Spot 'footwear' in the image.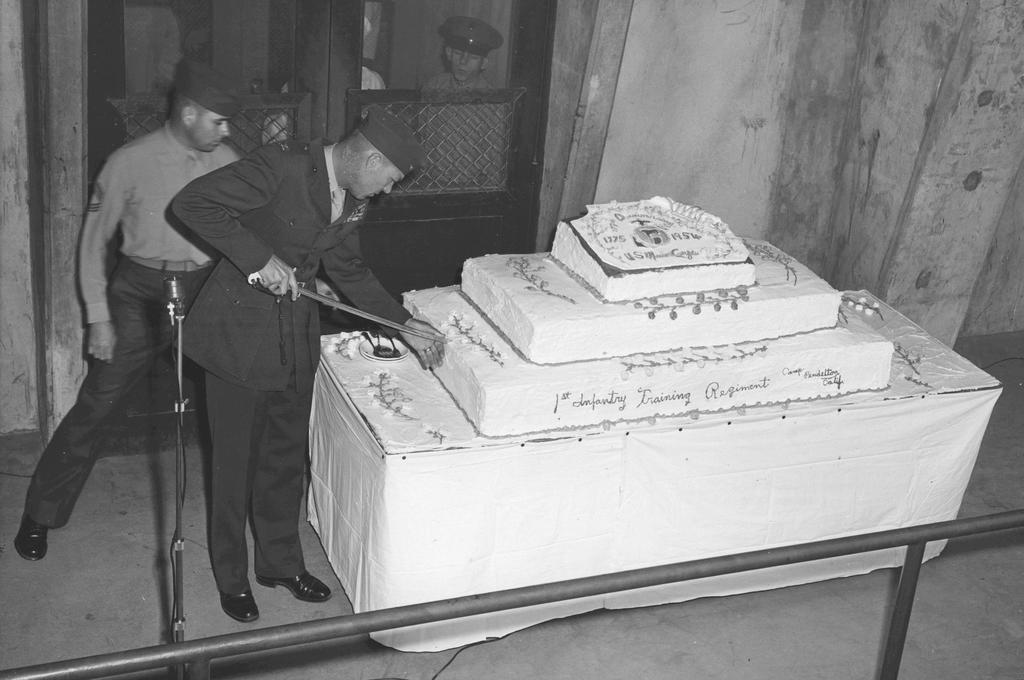
'footwear' found at detection(255, 569, 333, 604).
